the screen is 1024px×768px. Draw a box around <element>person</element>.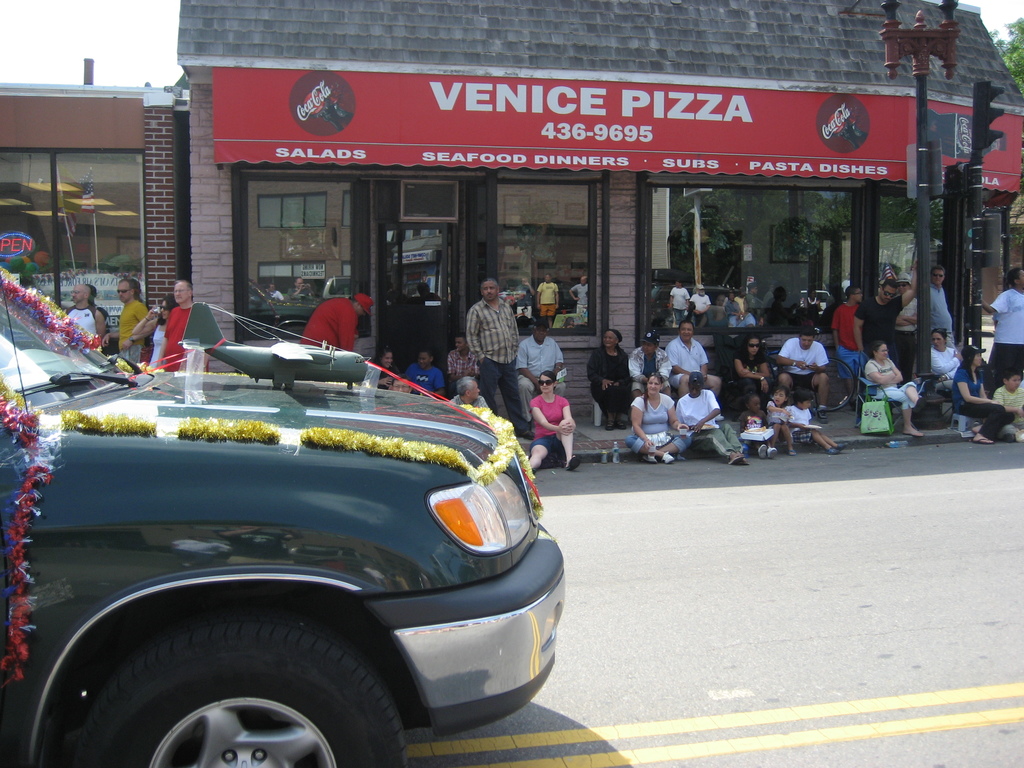
x1=298, y1=292, x2=374, y2=352.
